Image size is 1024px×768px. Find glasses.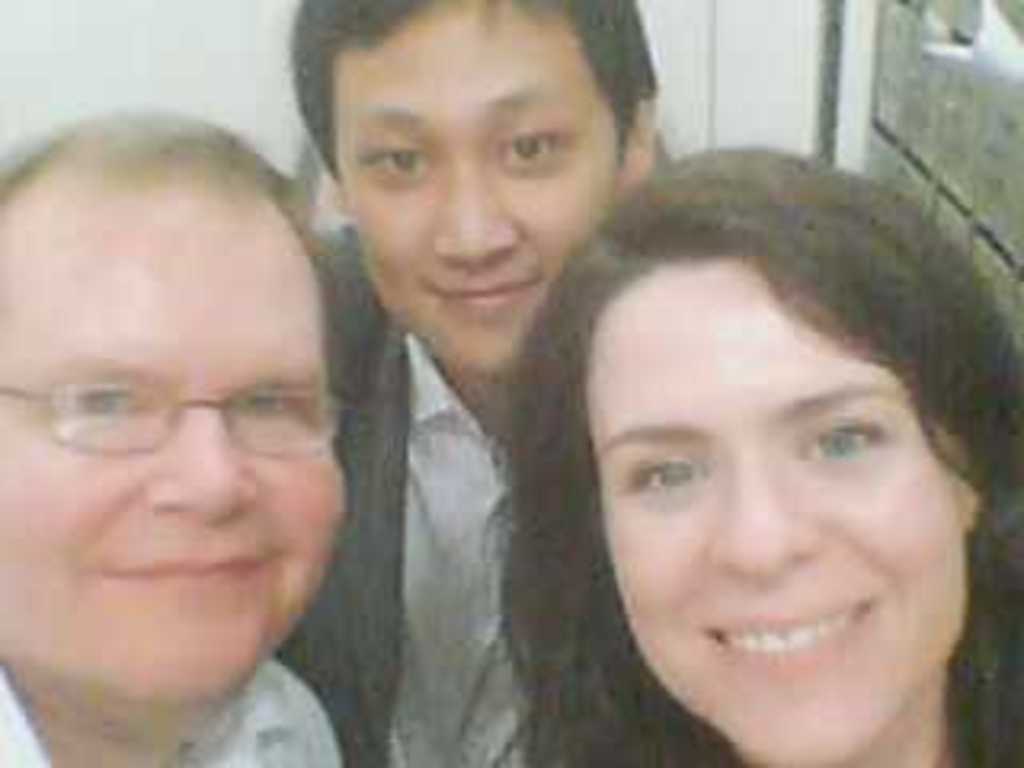
(left=0, top=374, right=346, bottom=464).
